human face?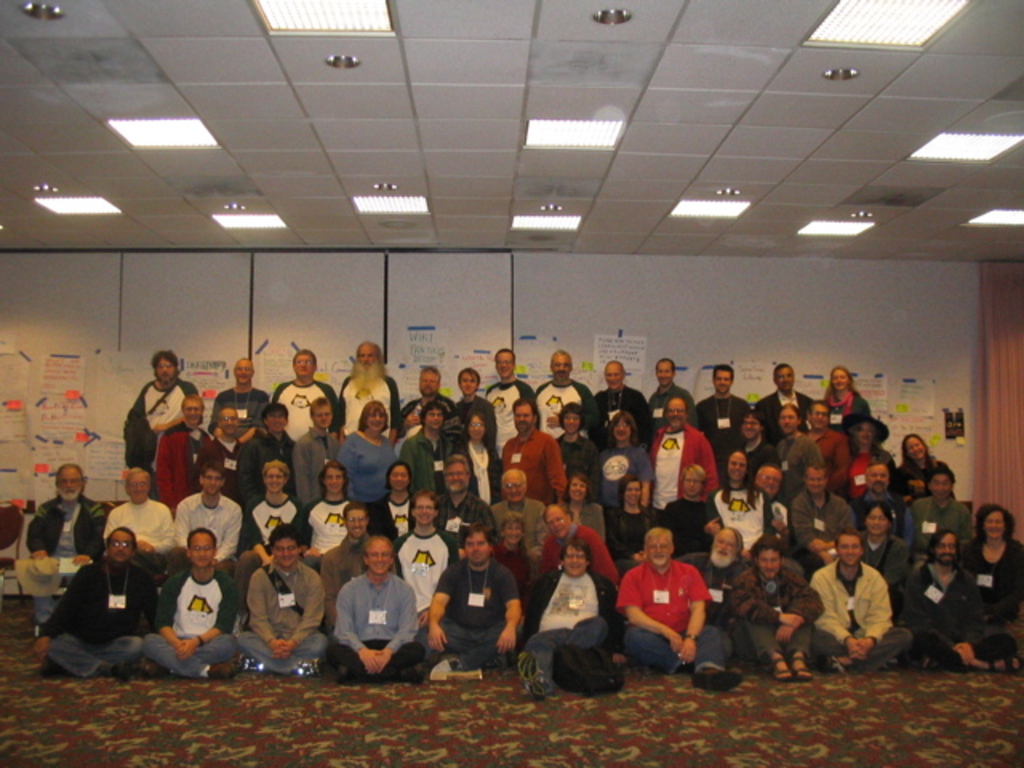
Rect(808, 405, 824, 424)
